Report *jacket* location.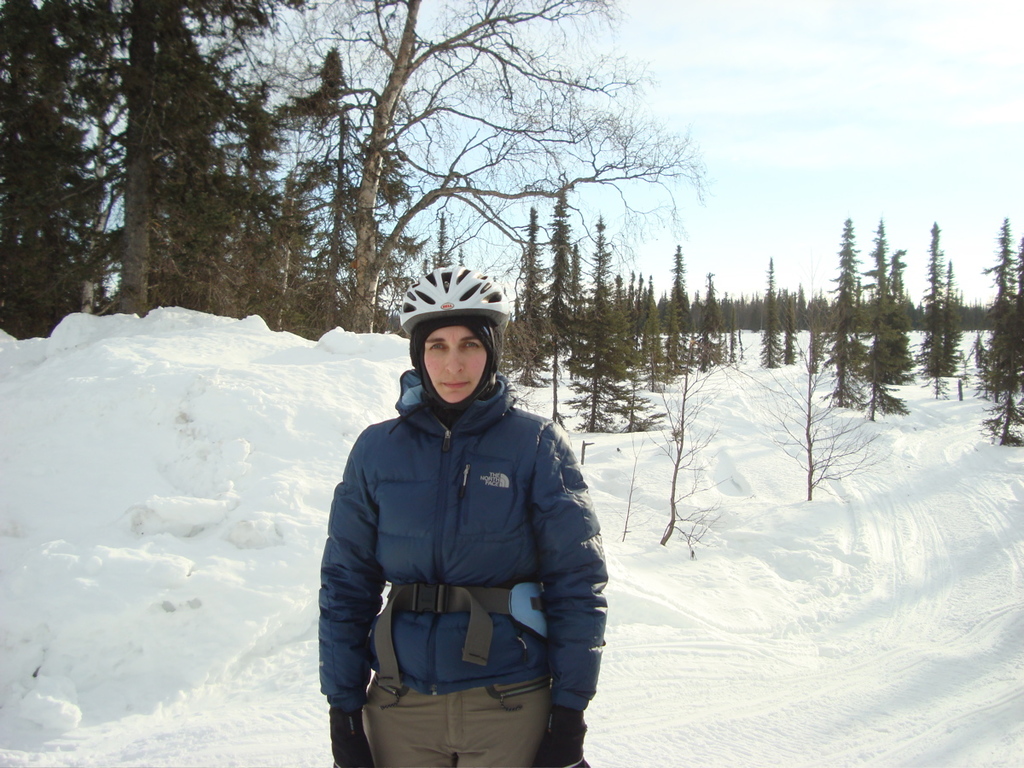
Report: <box>313,271,598,719</box>.
